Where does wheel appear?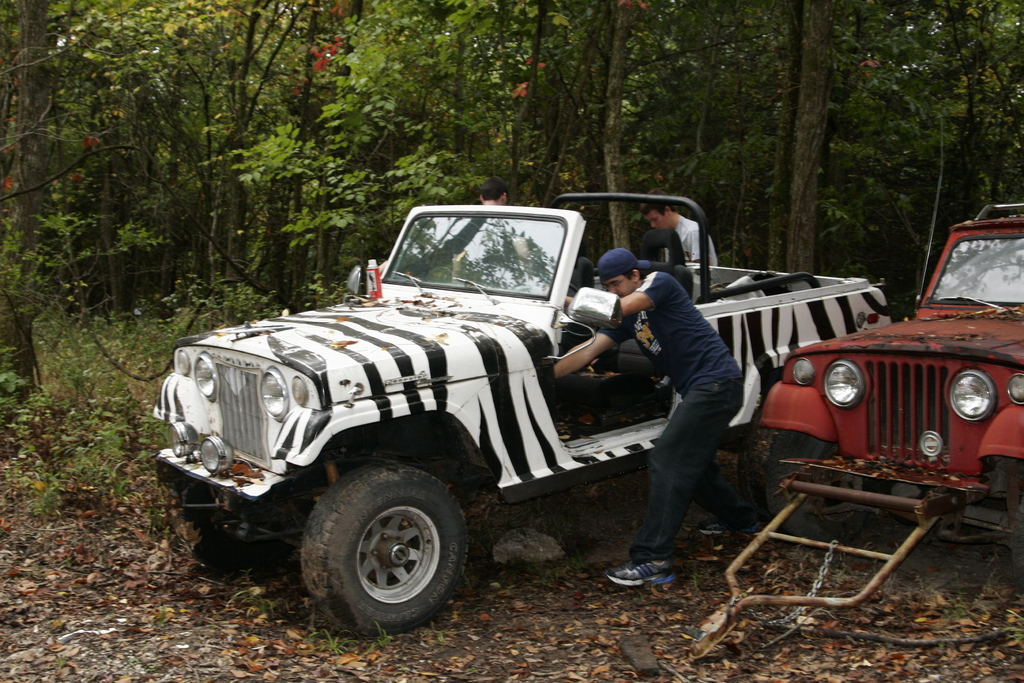
Appears at <region>298, 468, 471, 643</region>.
